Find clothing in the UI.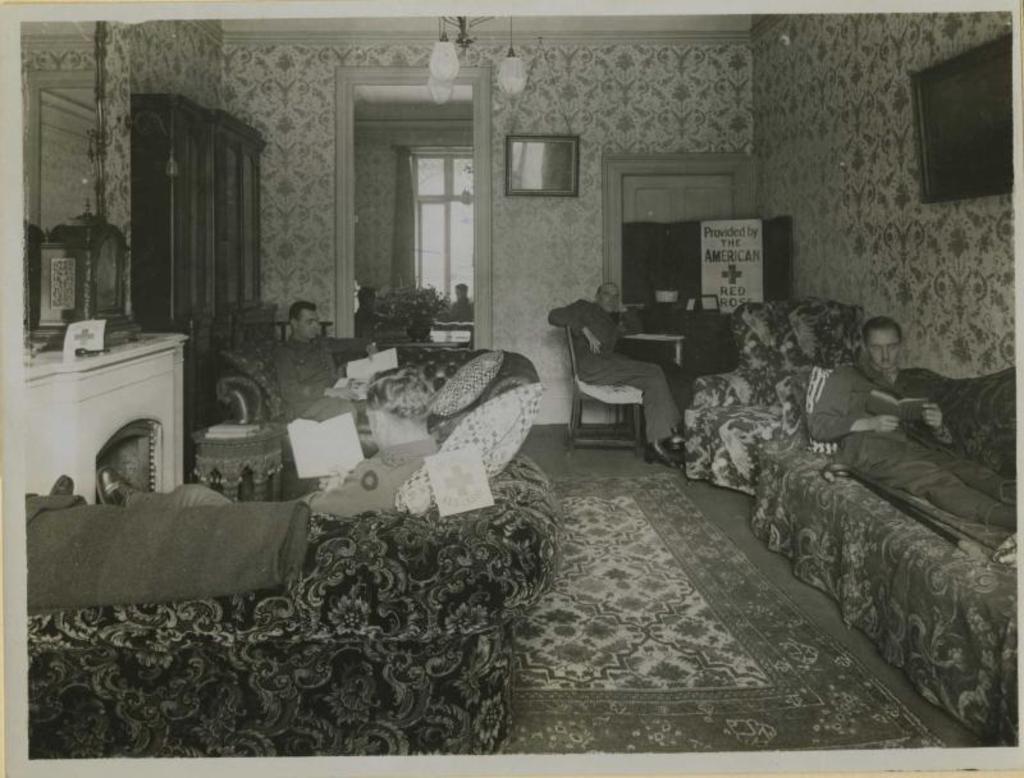
UI element at x1=271 y1=335 x2=367 y2=415.
